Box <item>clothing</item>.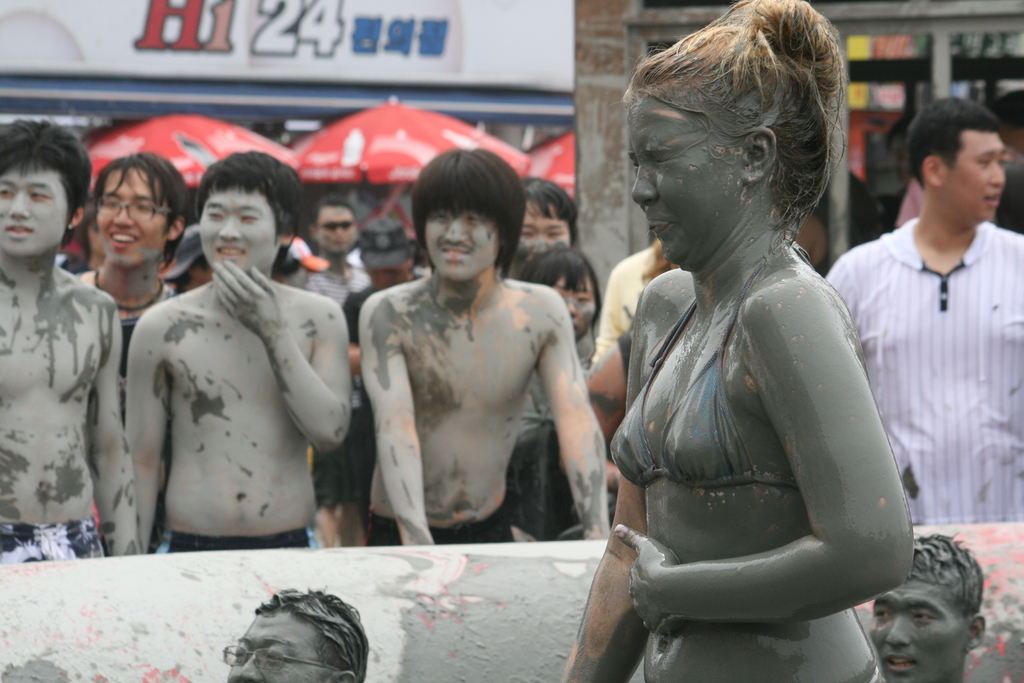
<box>316,273,427,506</box>.
